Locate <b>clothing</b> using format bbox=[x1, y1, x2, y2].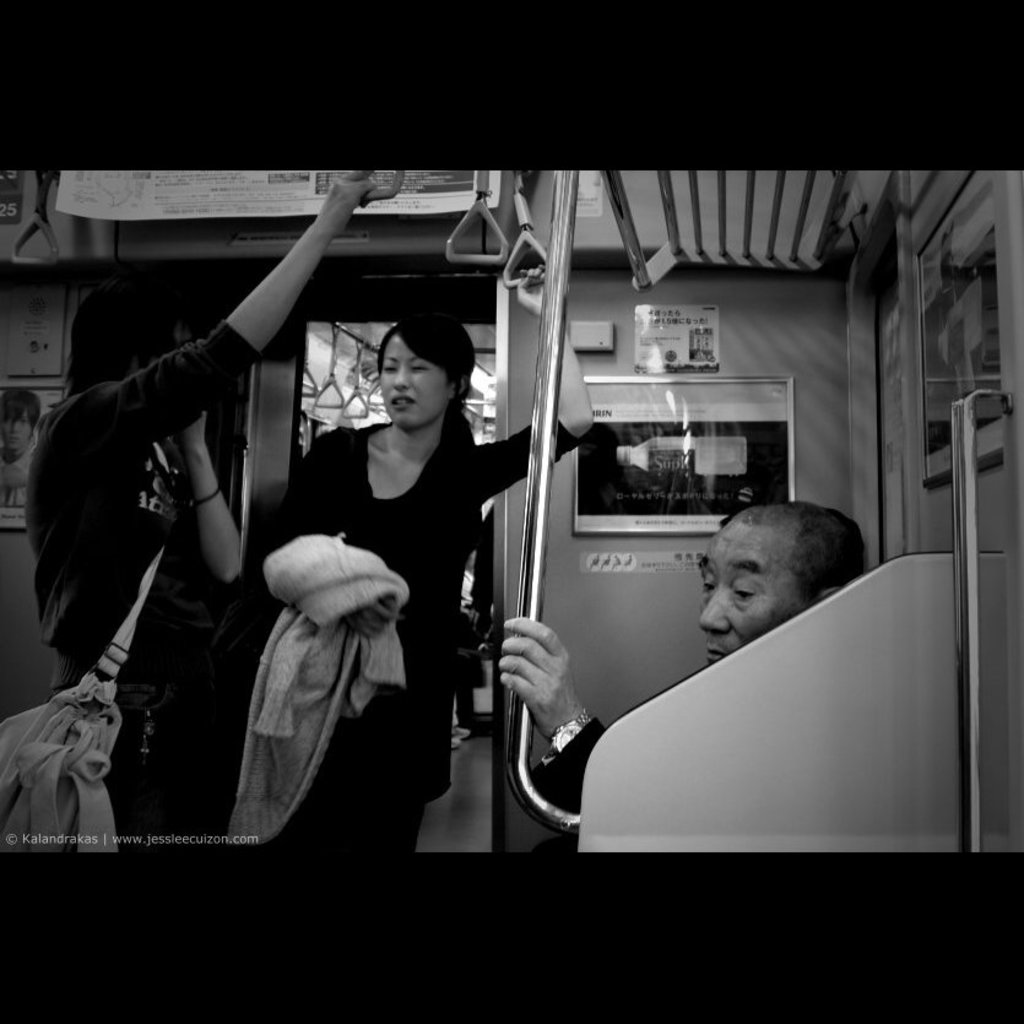
bbox=[210, 350, 497, 851].
